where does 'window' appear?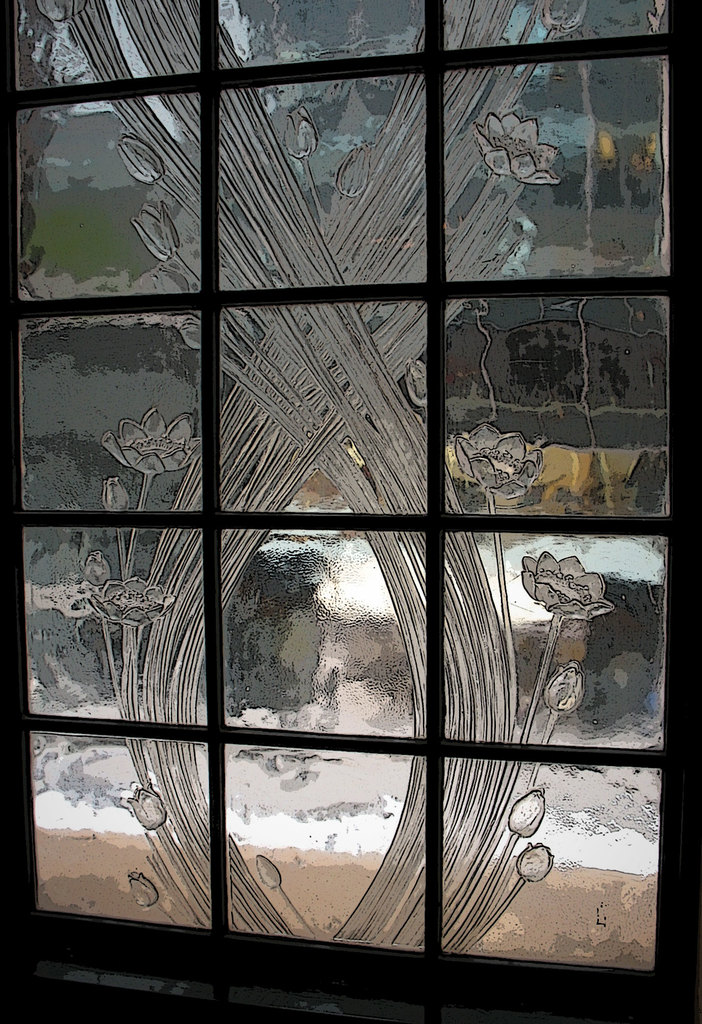
Appears at pyautogui.locateOnScreen(0, 0, 701, 1023).
